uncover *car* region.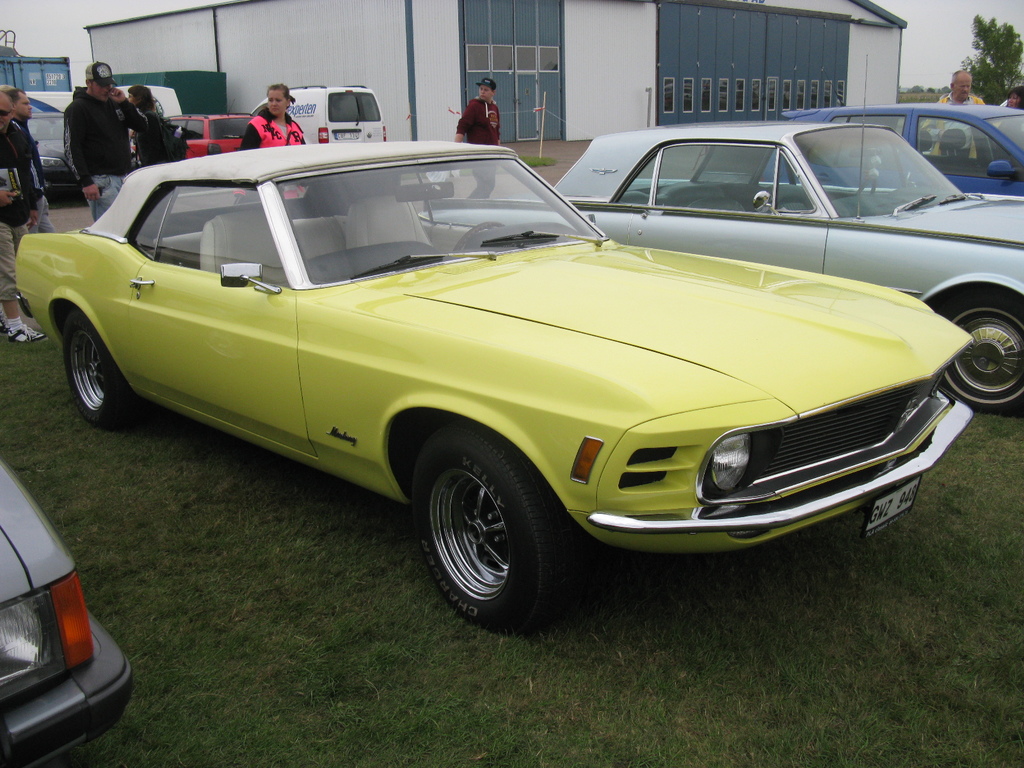
Uncovered: (0, 458, 134, 767).
